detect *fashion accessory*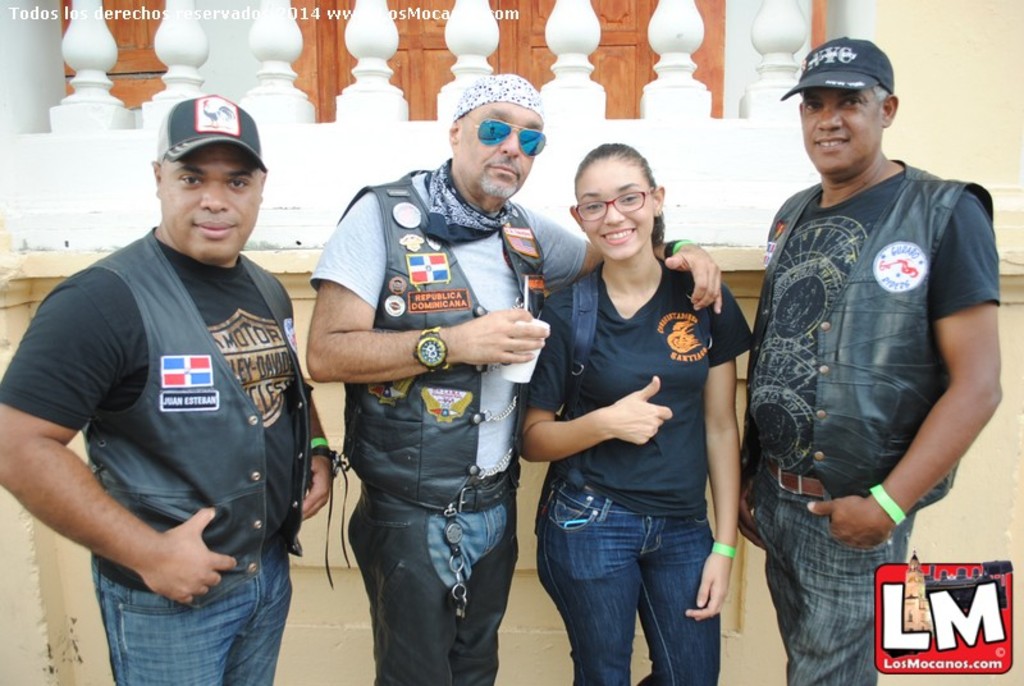
box(159, 95, 266, 174)
